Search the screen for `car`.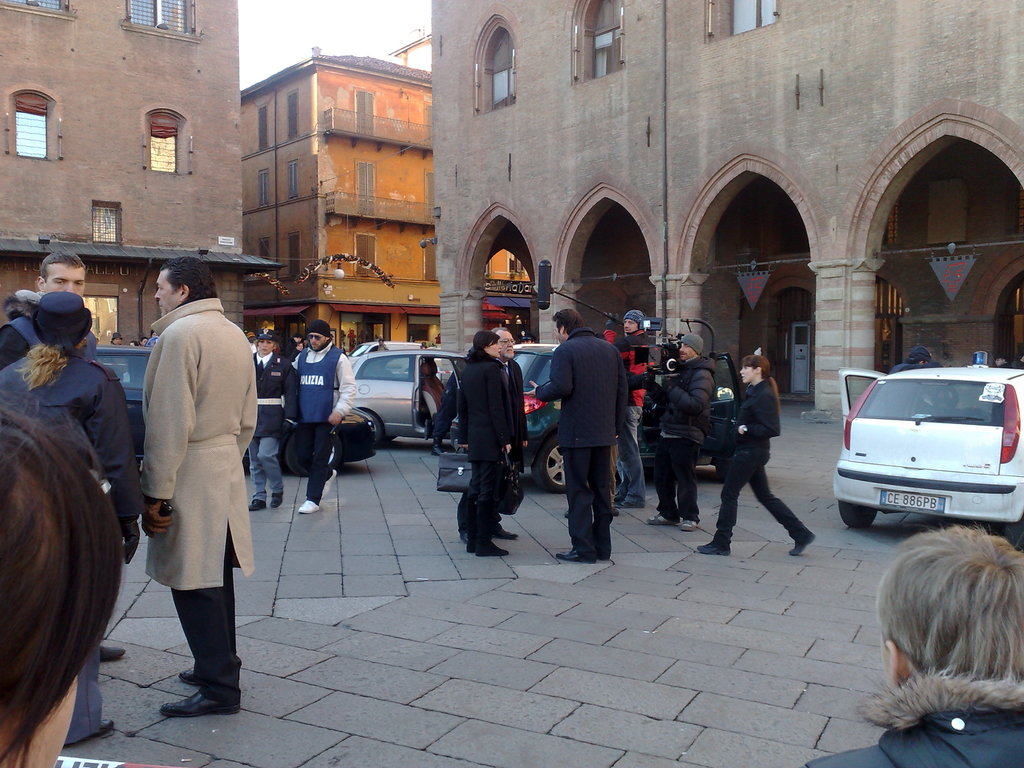
Found at 826, 351, 1023, 550.
